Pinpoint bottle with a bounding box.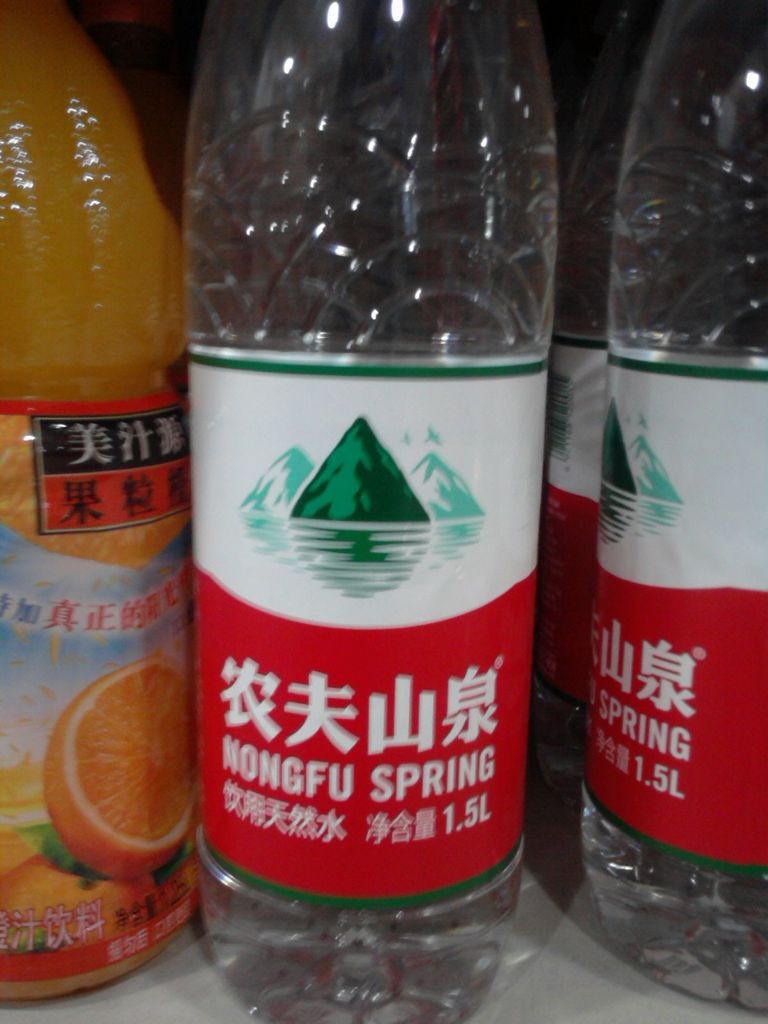
<region>0, 0, 212, 1009</region>.
